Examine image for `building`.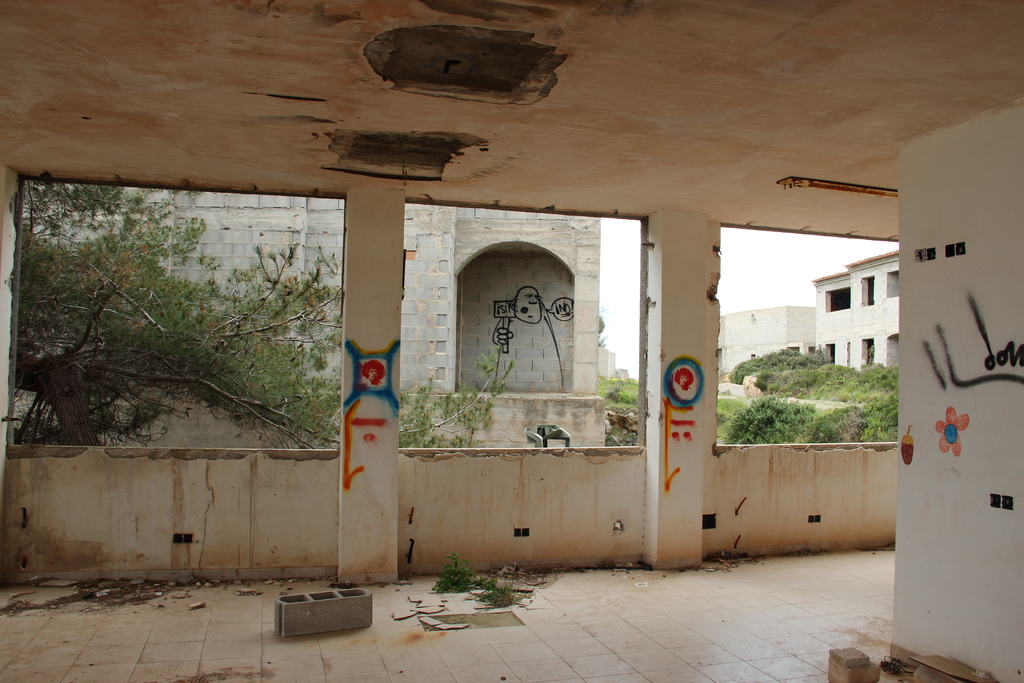
Examination result: l=813, t=247, r=900, b=368.
